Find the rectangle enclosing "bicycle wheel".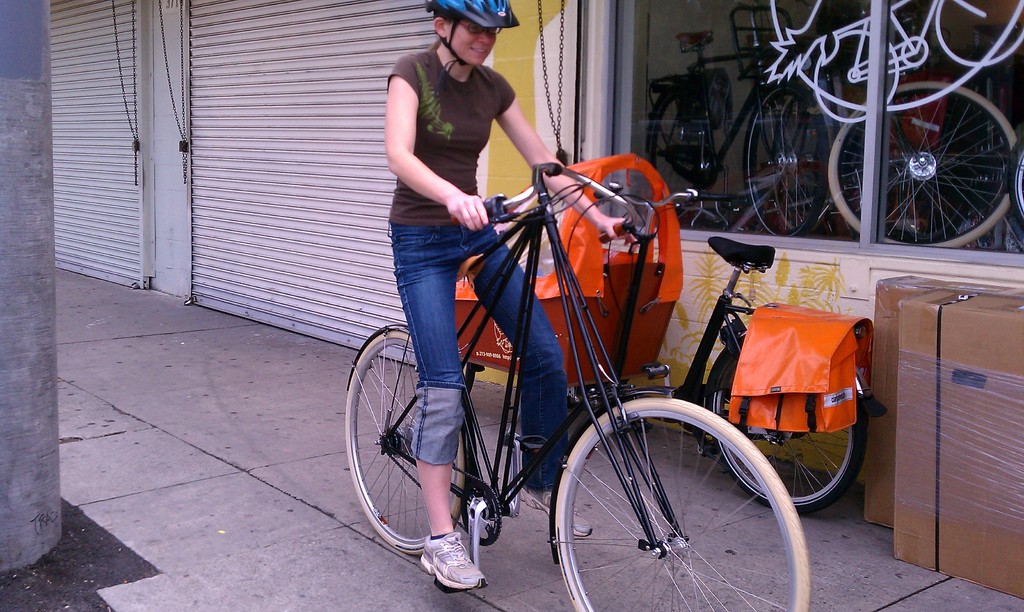
crop(345, 325, 466, 546).
